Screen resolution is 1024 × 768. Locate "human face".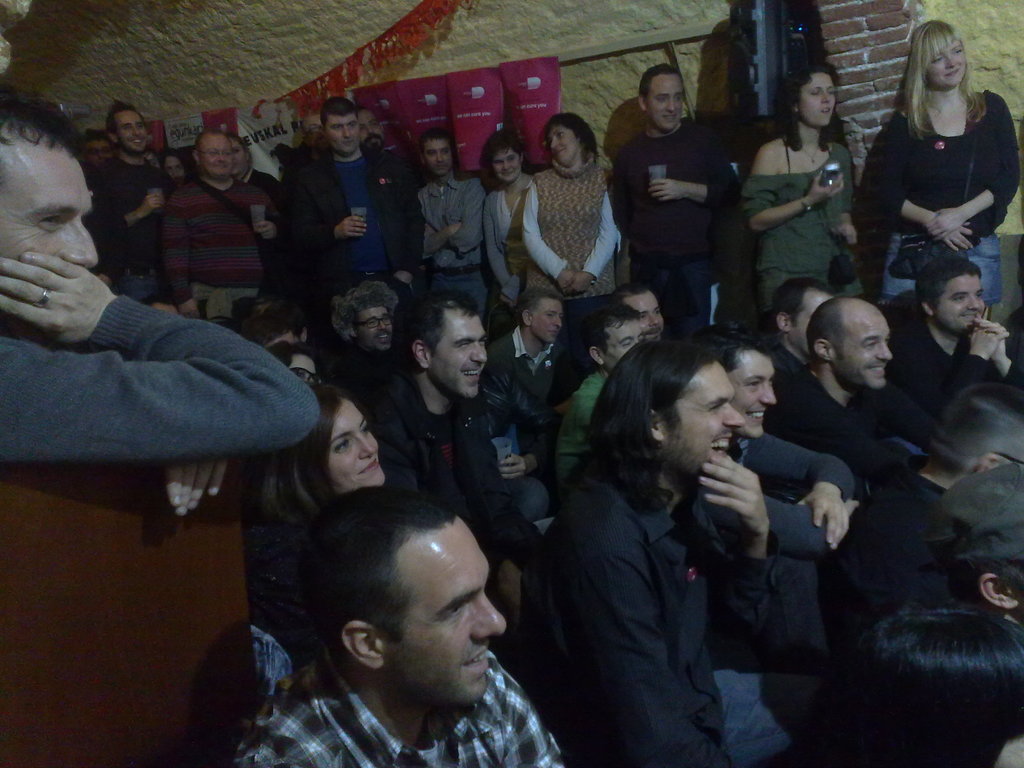
x1=625, y1=292, x2=662, y2=340.
